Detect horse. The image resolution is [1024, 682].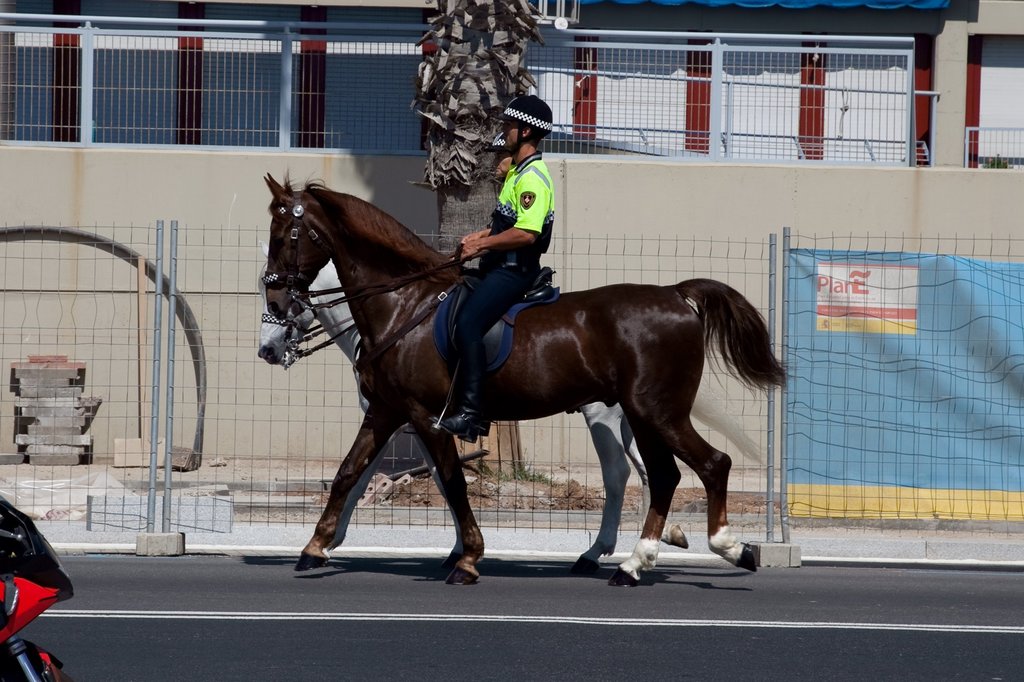
[252,241,698,575].
